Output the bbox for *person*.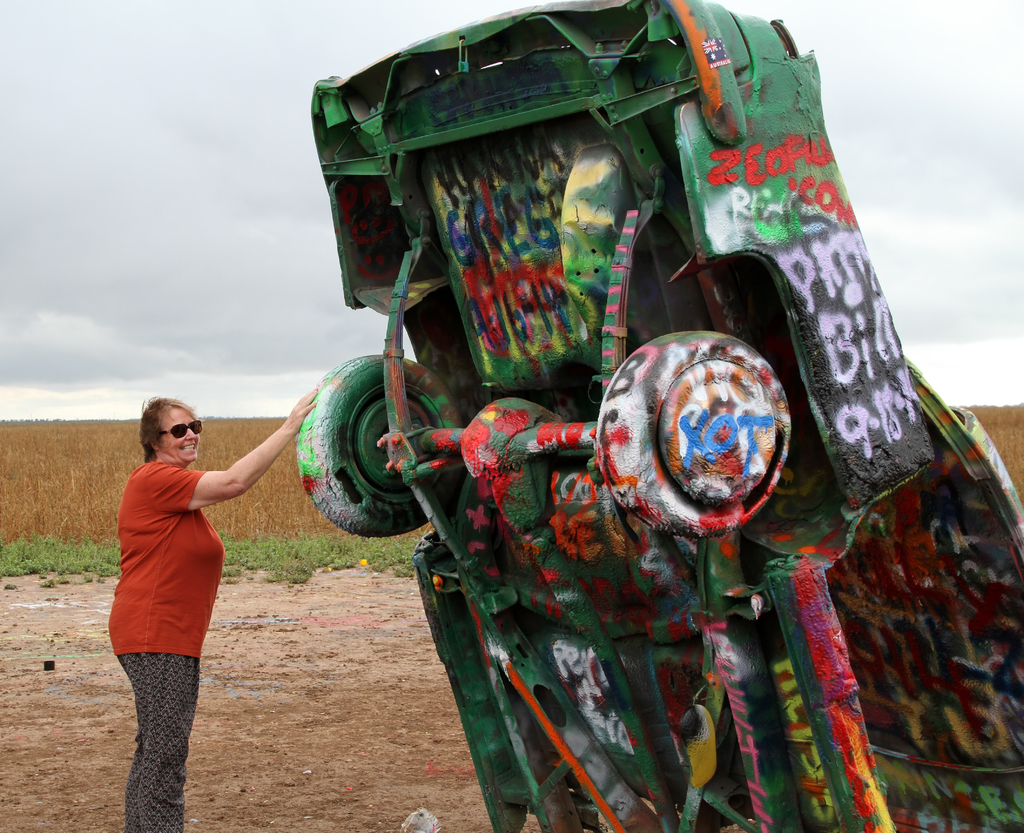
(111,384,323,832).
